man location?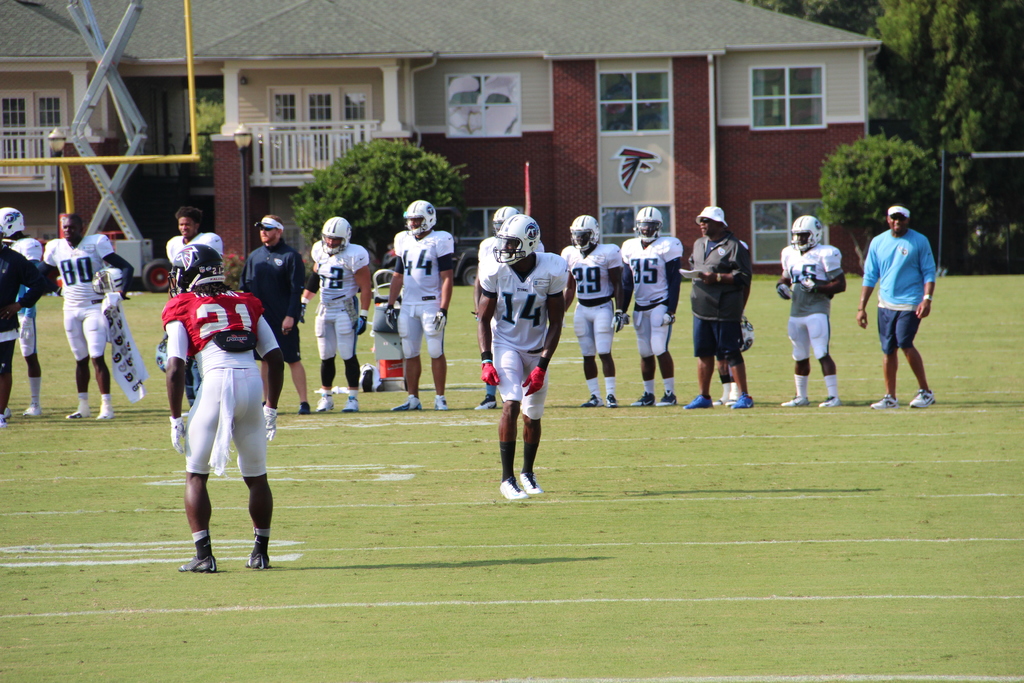
{"left": 616, "top": 204, "right": 681, "bottom": 413}
